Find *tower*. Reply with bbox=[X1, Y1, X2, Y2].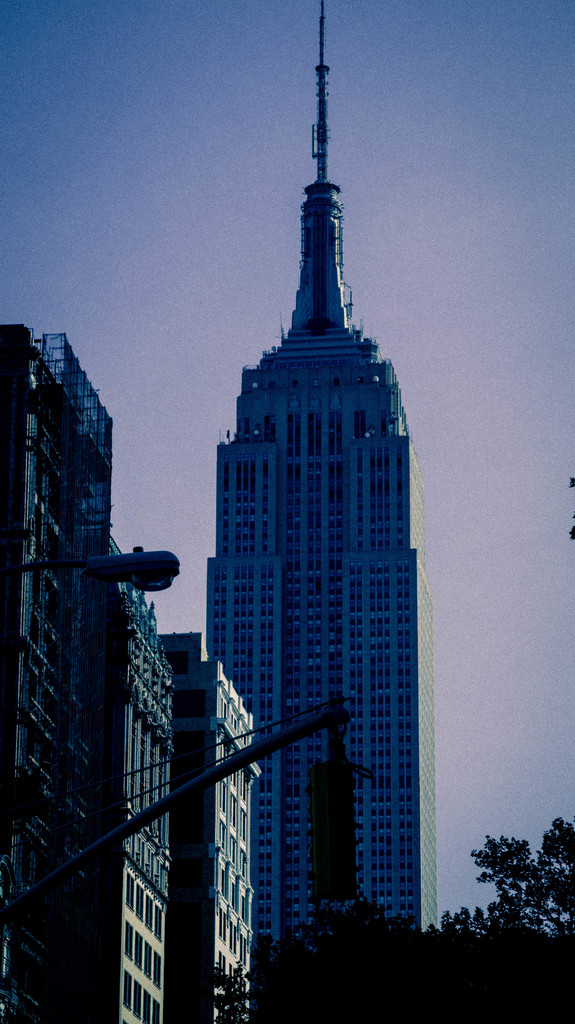
bbox=[198, 0, 438, 965].
